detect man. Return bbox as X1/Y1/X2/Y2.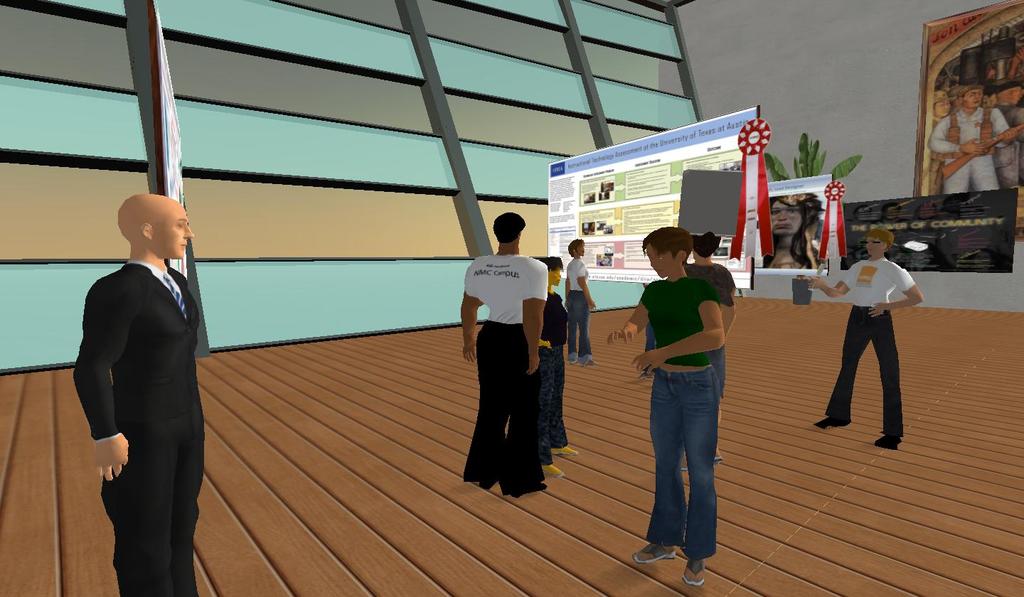
74/193/206/596.
